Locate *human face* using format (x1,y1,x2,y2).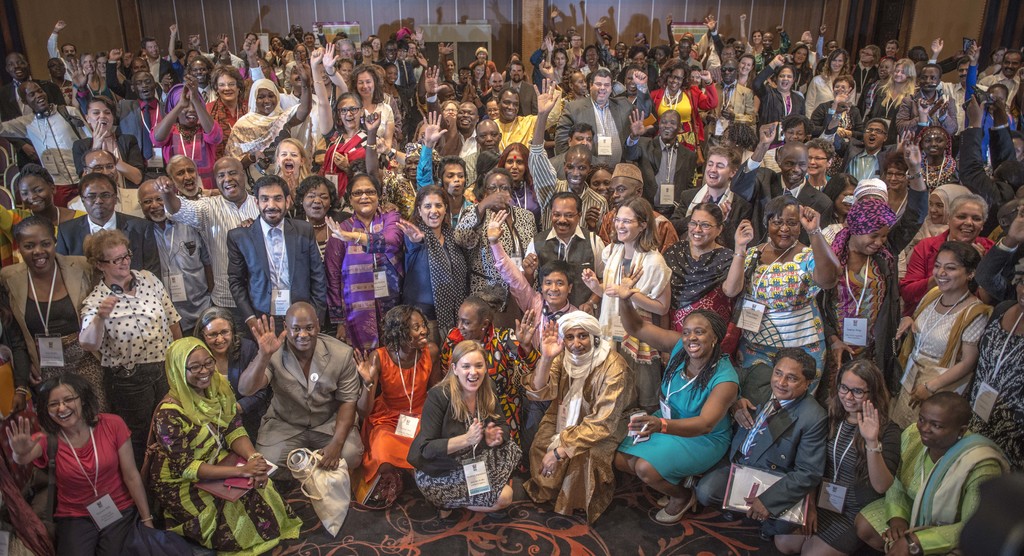
(484,174,510,193).
